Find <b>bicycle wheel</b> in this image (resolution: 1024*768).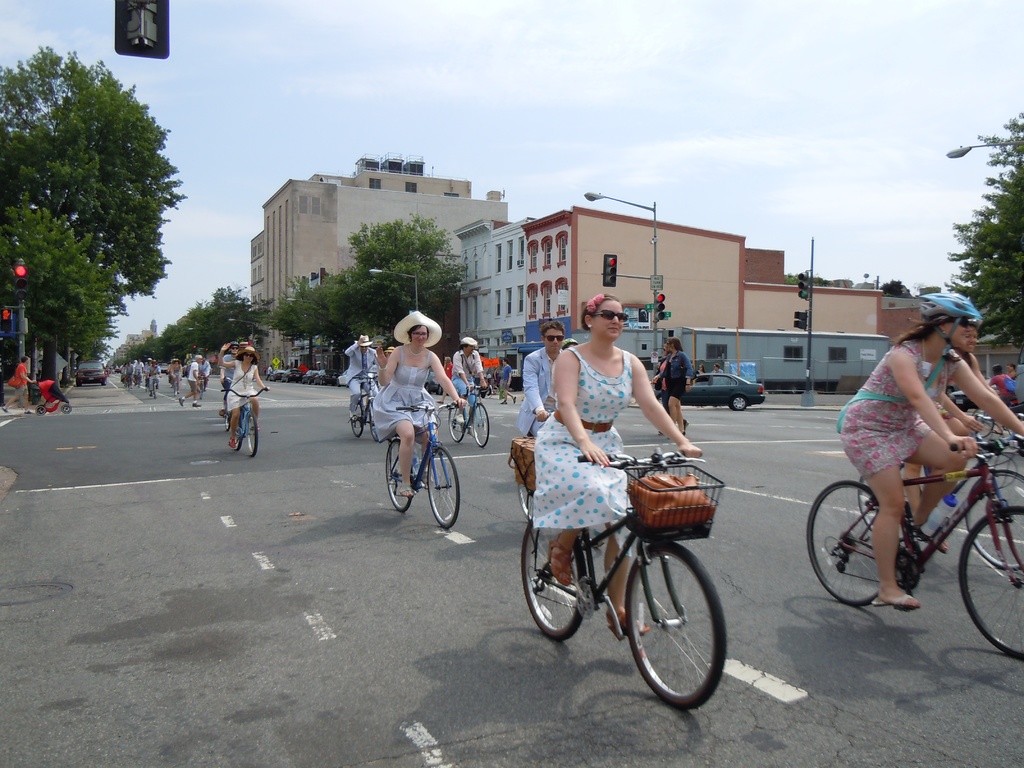
429, 450, 461, 532.
